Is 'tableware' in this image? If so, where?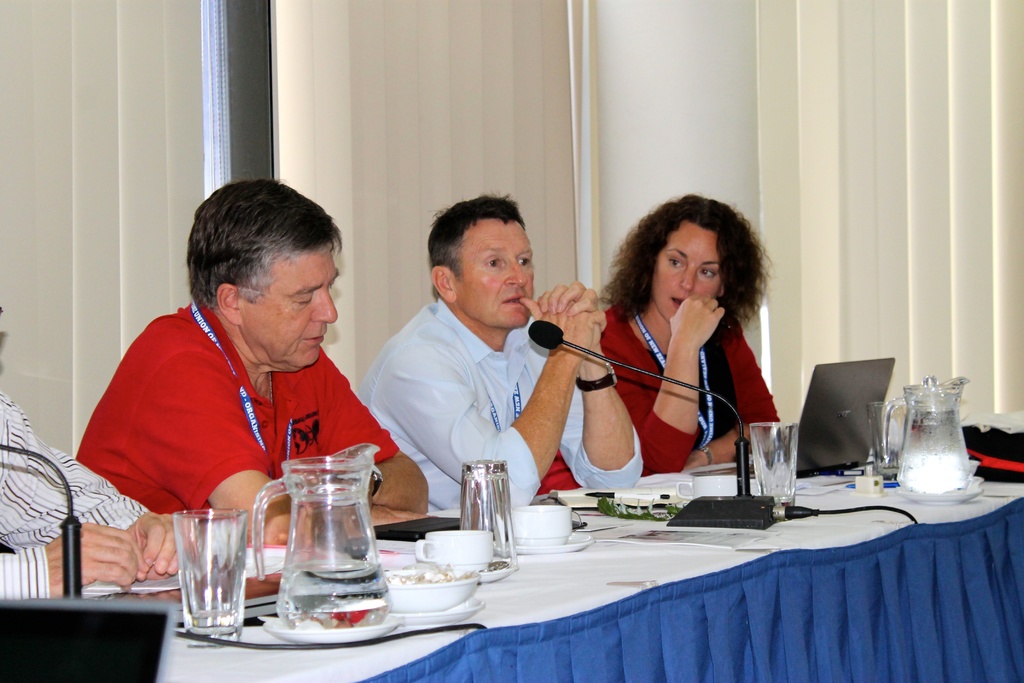
Yes, at l=455, t=457, r=521, b=572.
